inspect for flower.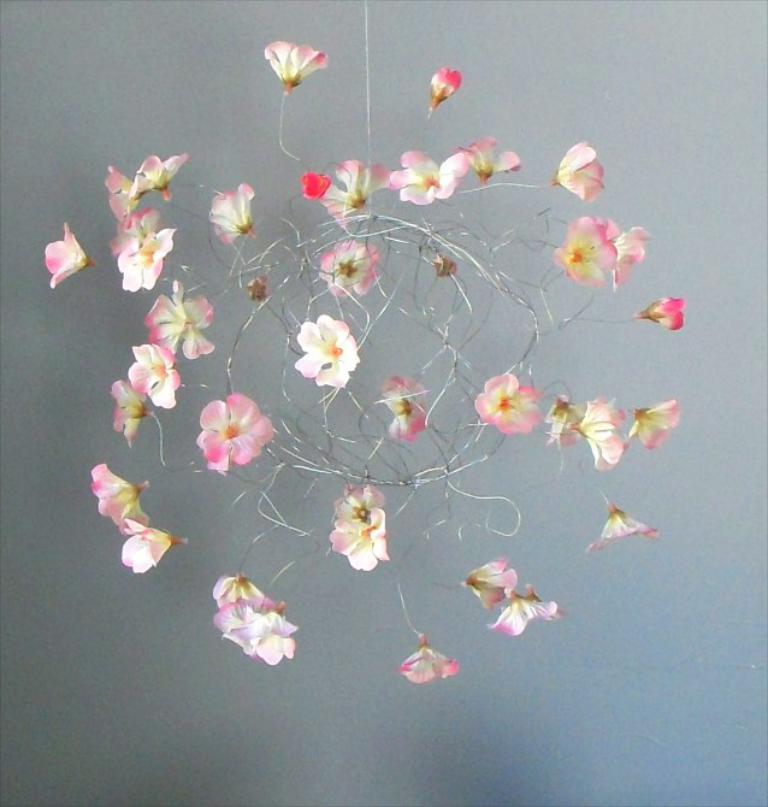
Inspection: region(118, 226, 178, 295).
